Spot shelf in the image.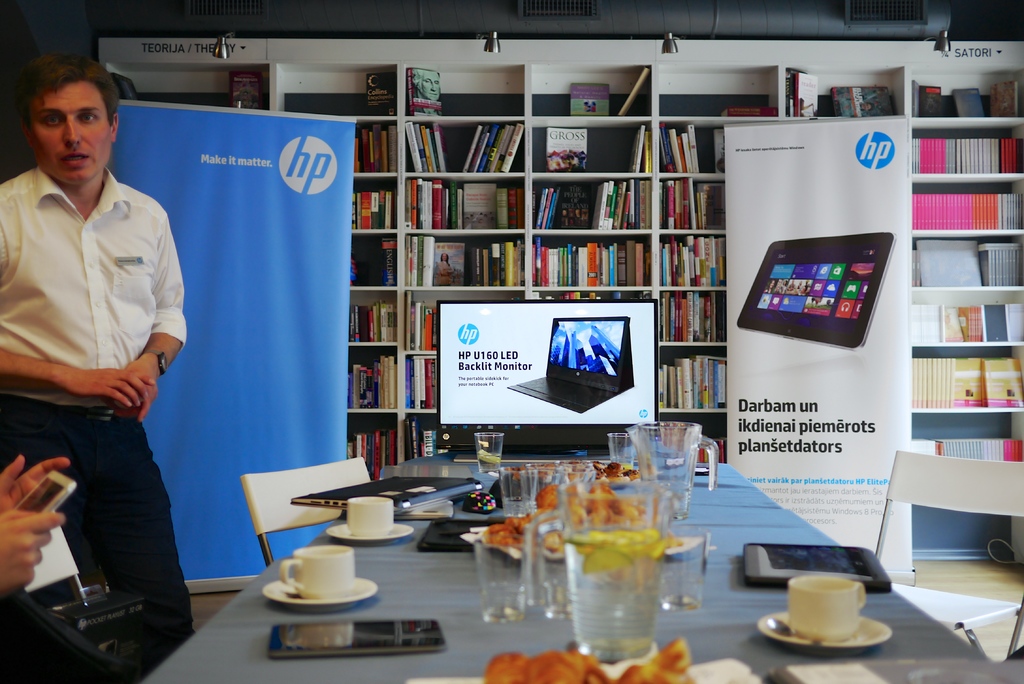
shelf found at [533, 62, 653, 118].
